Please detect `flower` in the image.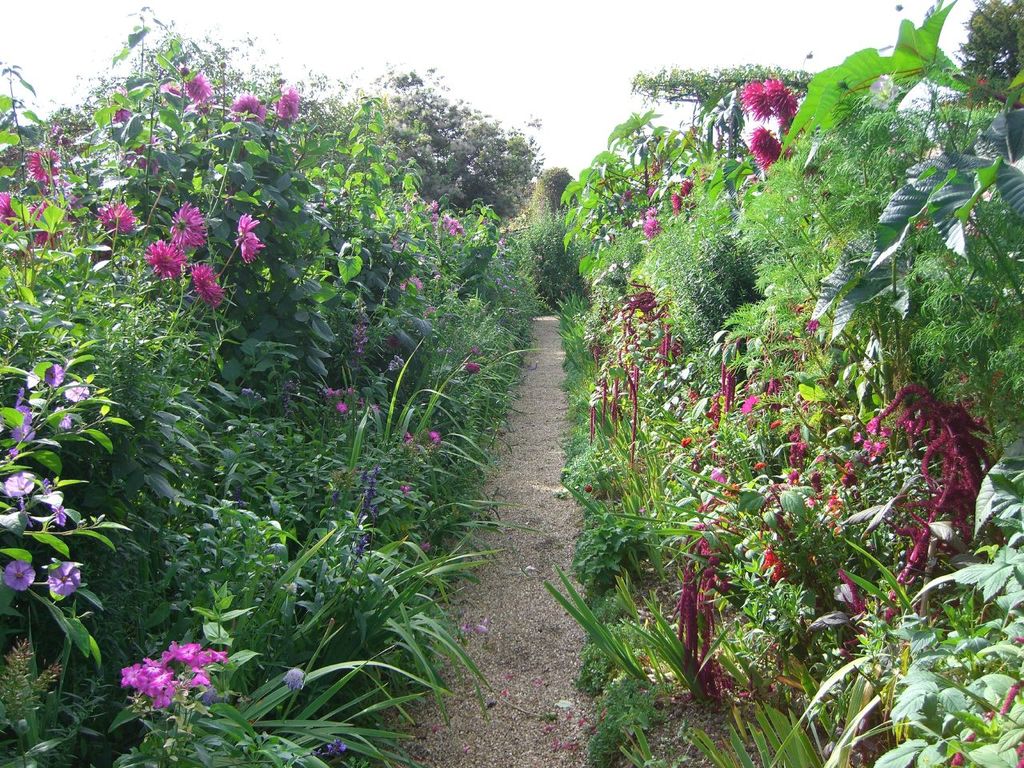
box=[678, 434, 695, 449].
